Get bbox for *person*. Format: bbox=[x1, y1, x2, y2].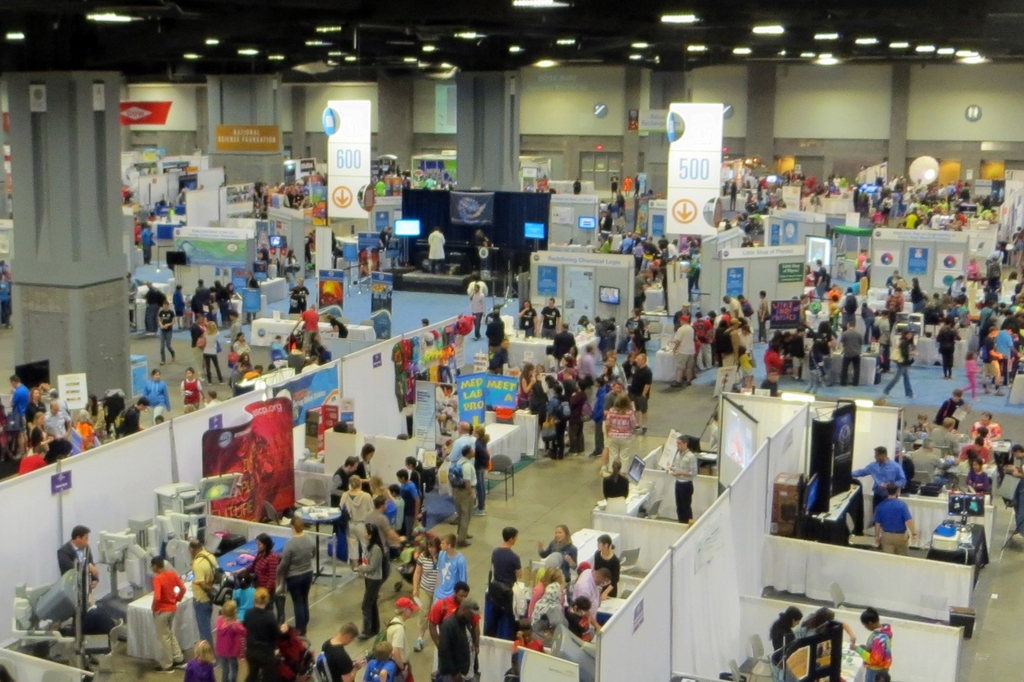
bbox=[541, 525, 593, 578].
